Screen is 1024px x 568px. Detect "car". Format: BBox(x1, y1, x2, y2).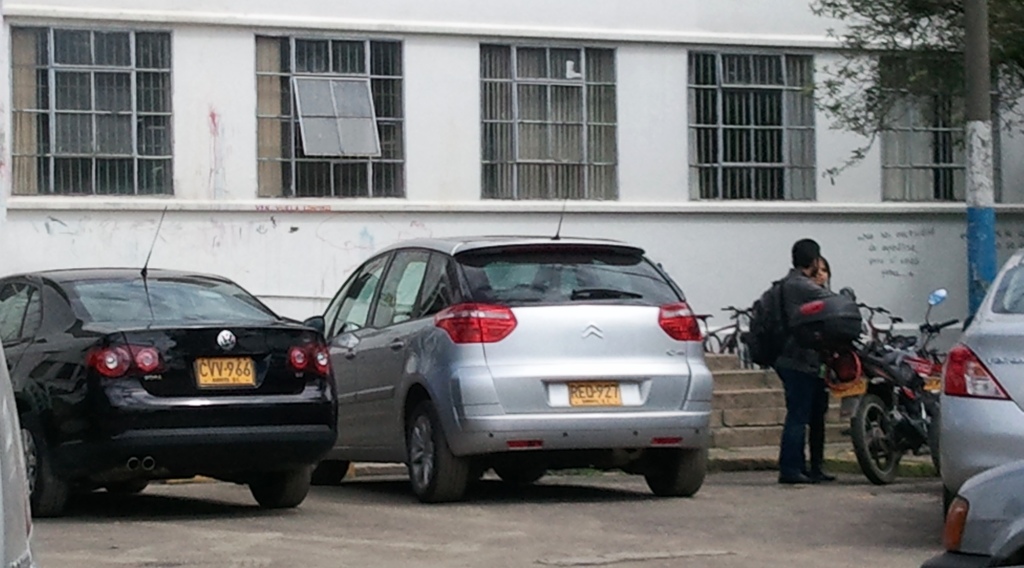
BBox(315, 185, 717, 501).
